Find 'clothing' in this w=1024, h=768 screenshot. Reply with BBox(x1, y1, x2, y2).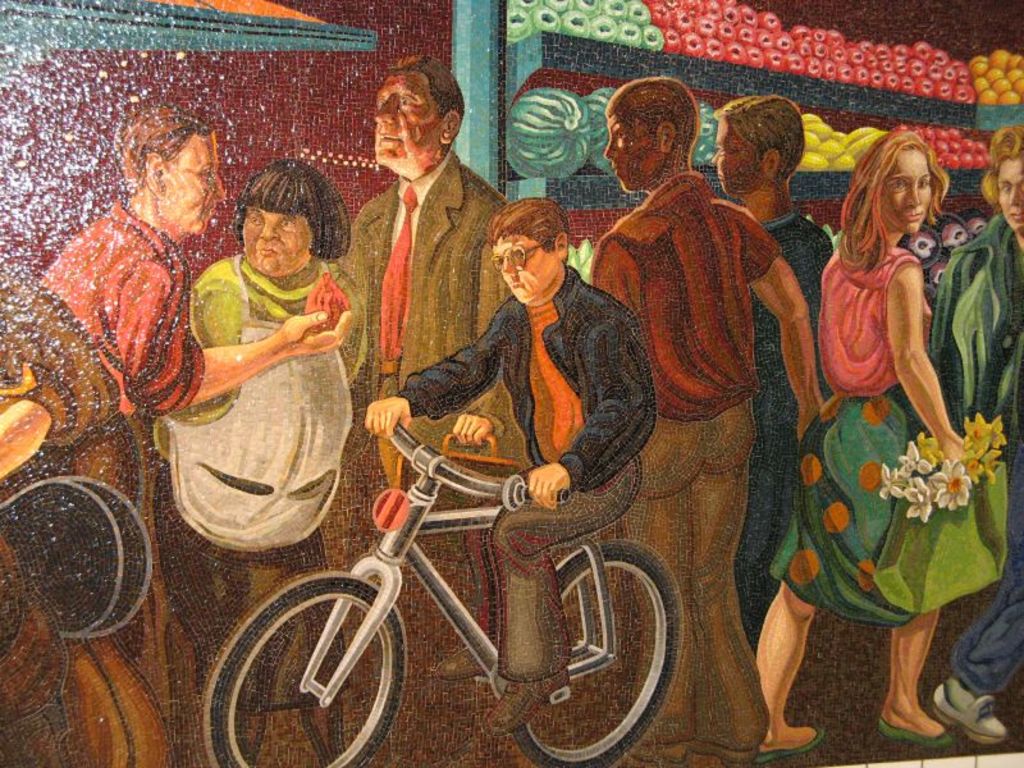
BBox(157, 242, 380, 767).
